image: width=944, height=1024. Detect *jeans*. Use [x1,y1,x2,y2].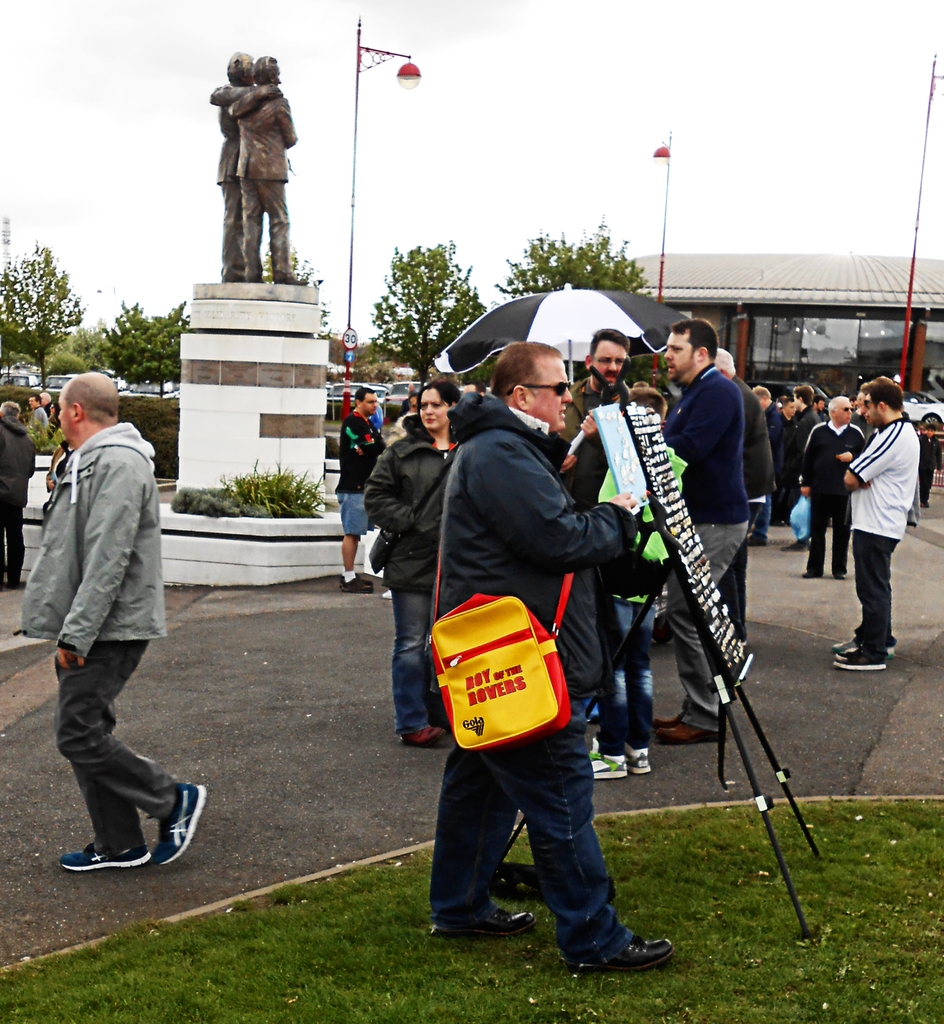
[597,596,661,756].
